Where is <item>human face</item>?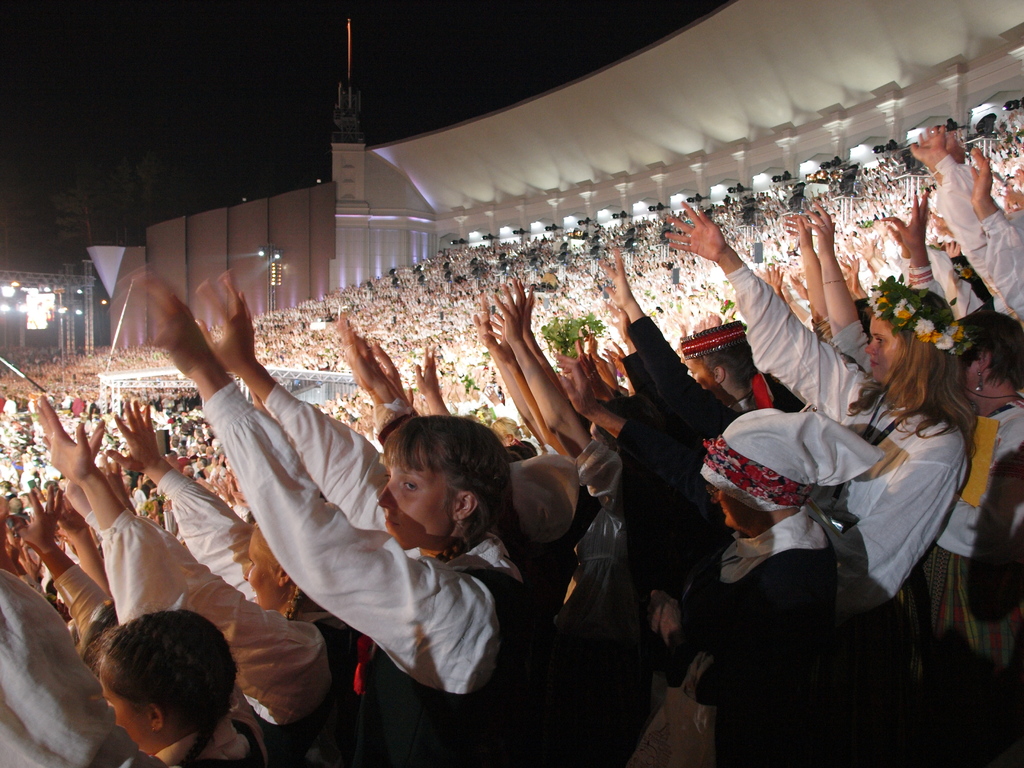
689 361 712 388.
